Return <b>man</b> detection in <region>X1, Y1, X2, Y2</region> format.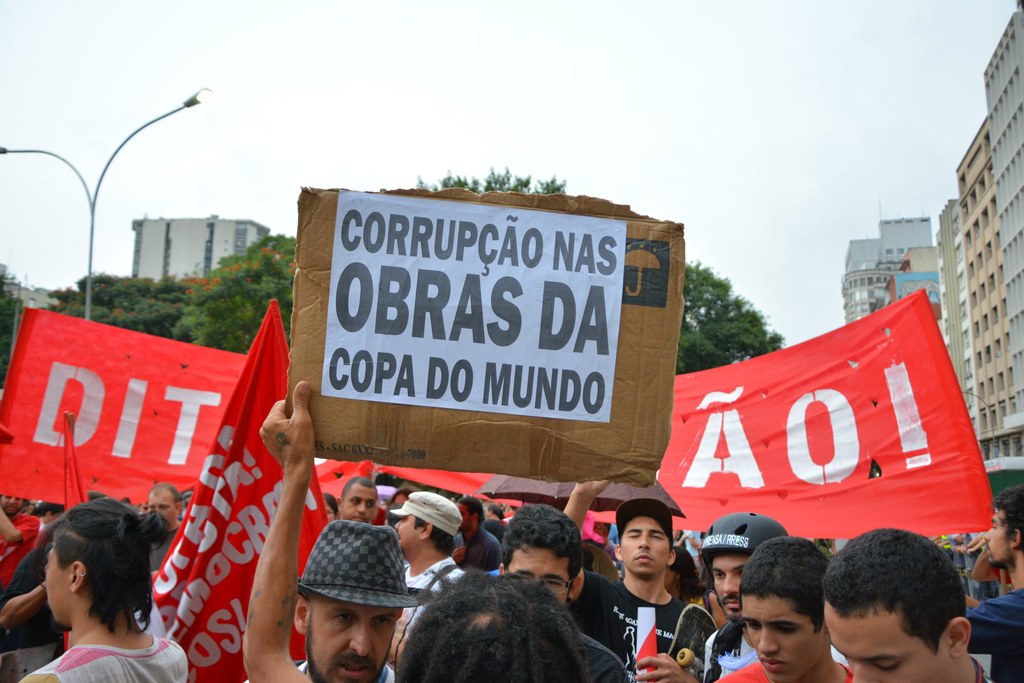
<region>820, 521, 991, 682</region>.
